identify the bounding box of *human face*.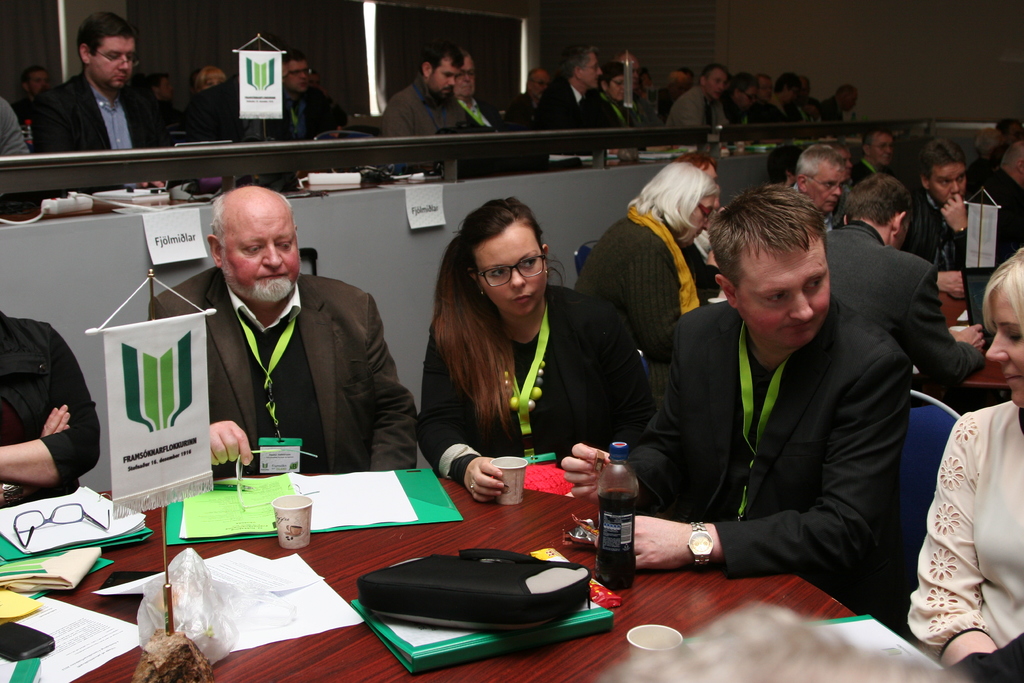
(932,168,972,205).
